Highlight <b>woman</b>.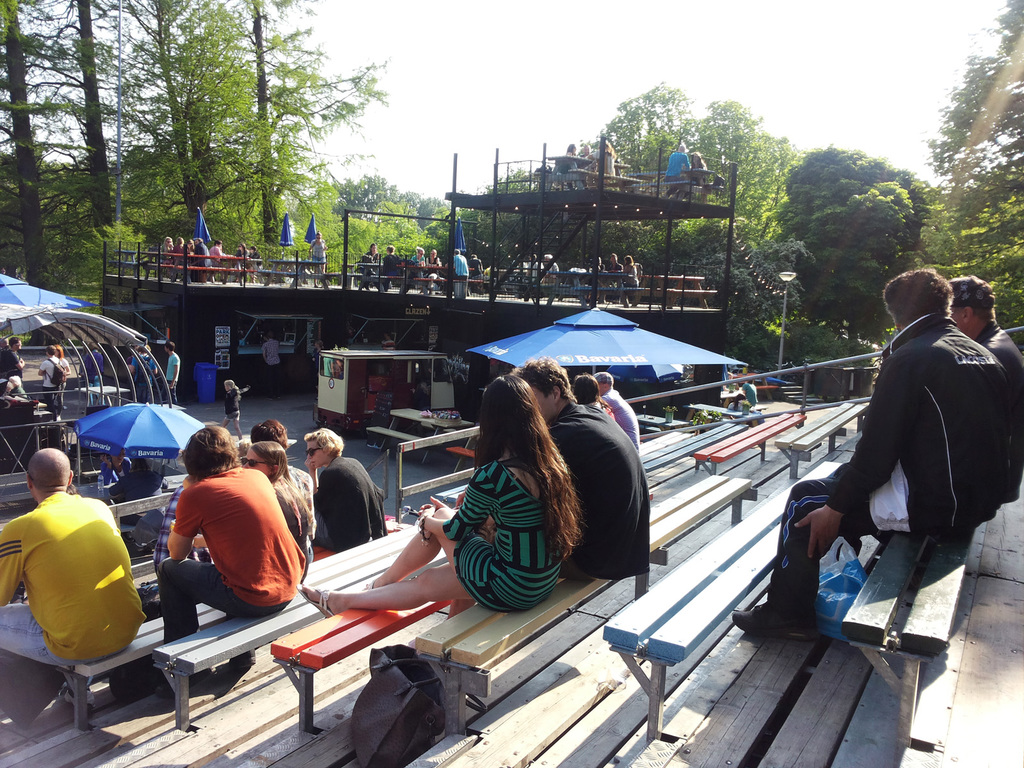
Highlighted region: [687,148,715,184].
